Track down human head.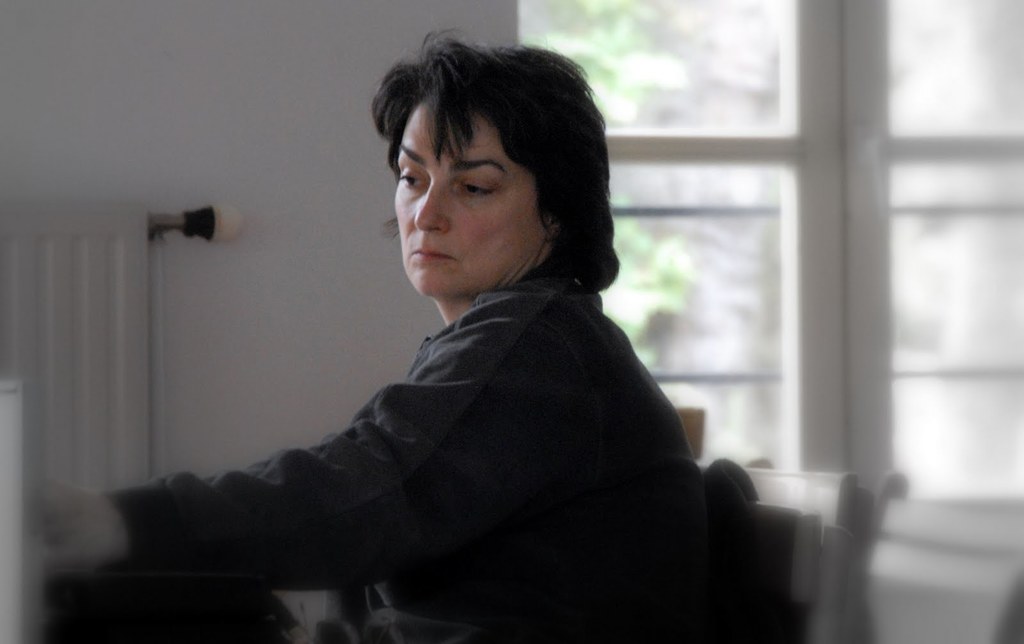
Tracked to l=387, t=53, r=583, b=278.
